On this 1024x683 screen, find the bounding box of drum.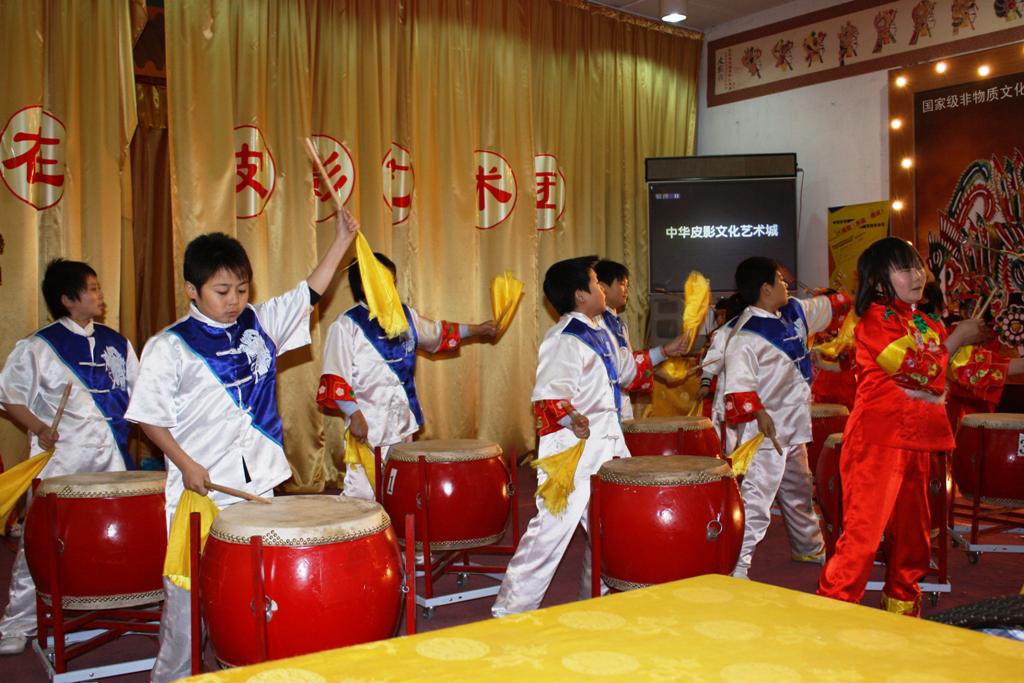
Bounding box: <region>805, 405, 852, 477</region>.
